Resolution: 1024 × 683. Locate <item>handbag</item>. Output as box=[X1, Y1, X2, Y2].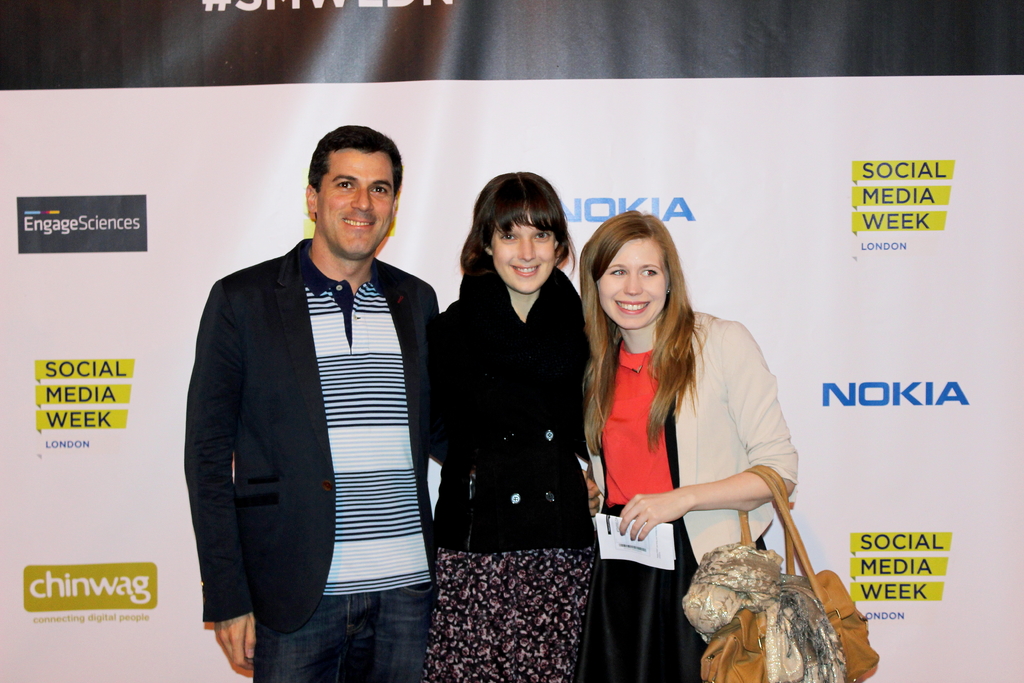
box=[702, 465, 880, 682].
